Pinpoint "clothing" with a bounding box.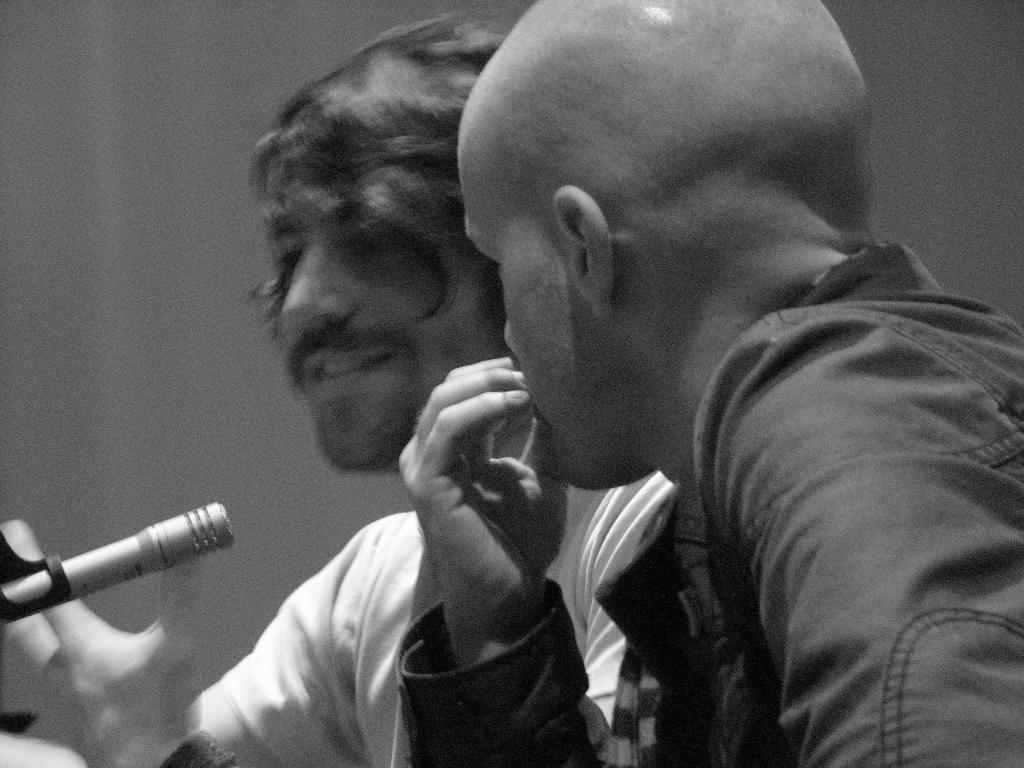
crop(184, 462, 672, 740).
